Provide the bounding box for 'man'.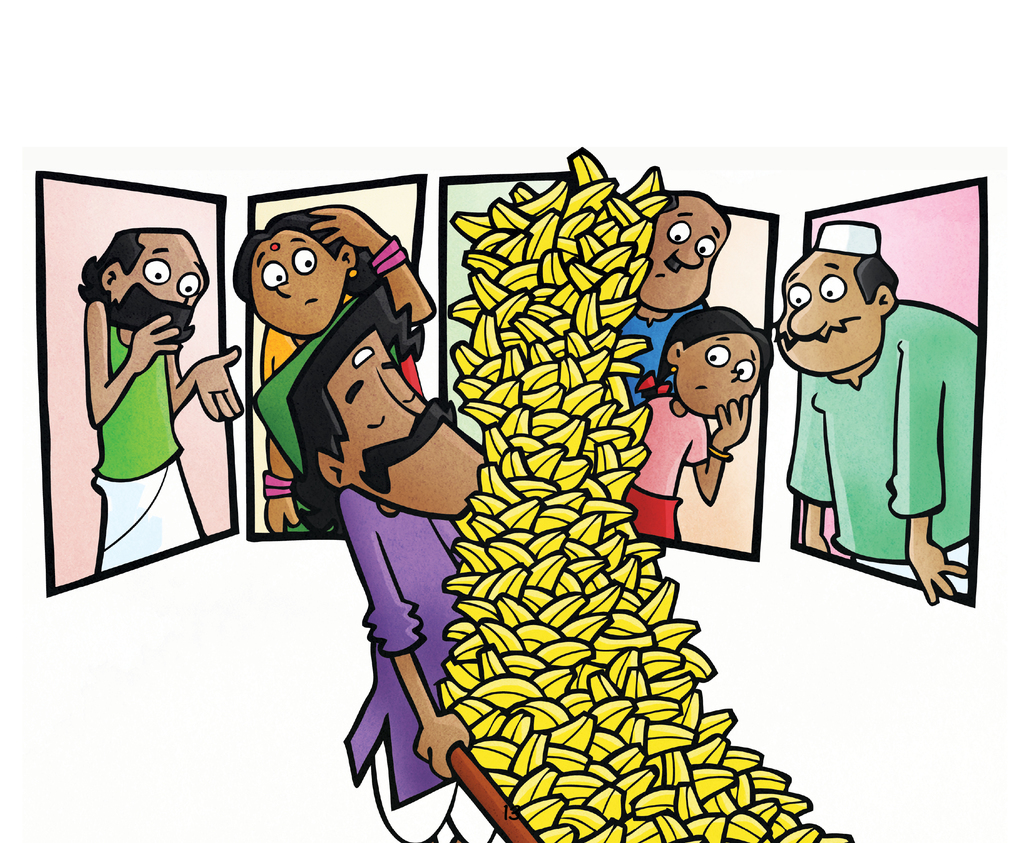
{"x1": 776, "y1": 221, "x2": 989, "y2": 620}.
